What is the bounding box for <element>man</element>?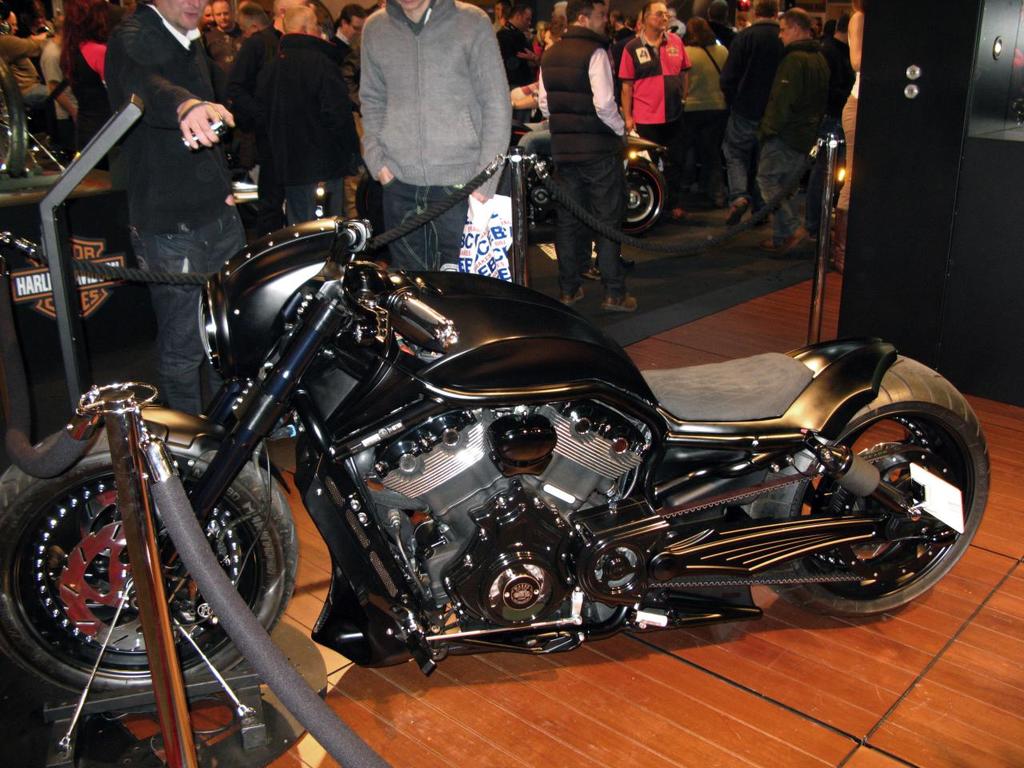
[left=263, top=0, right=362, bottom=226].
